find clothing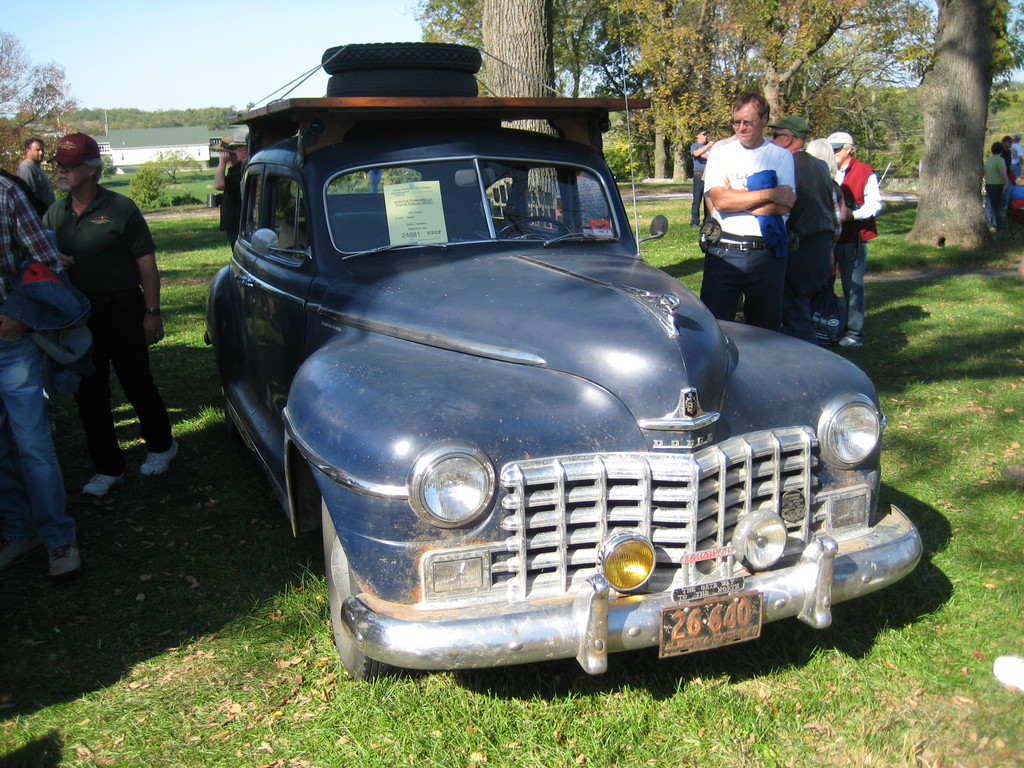
BBox(986, 156, 1005, 228)
